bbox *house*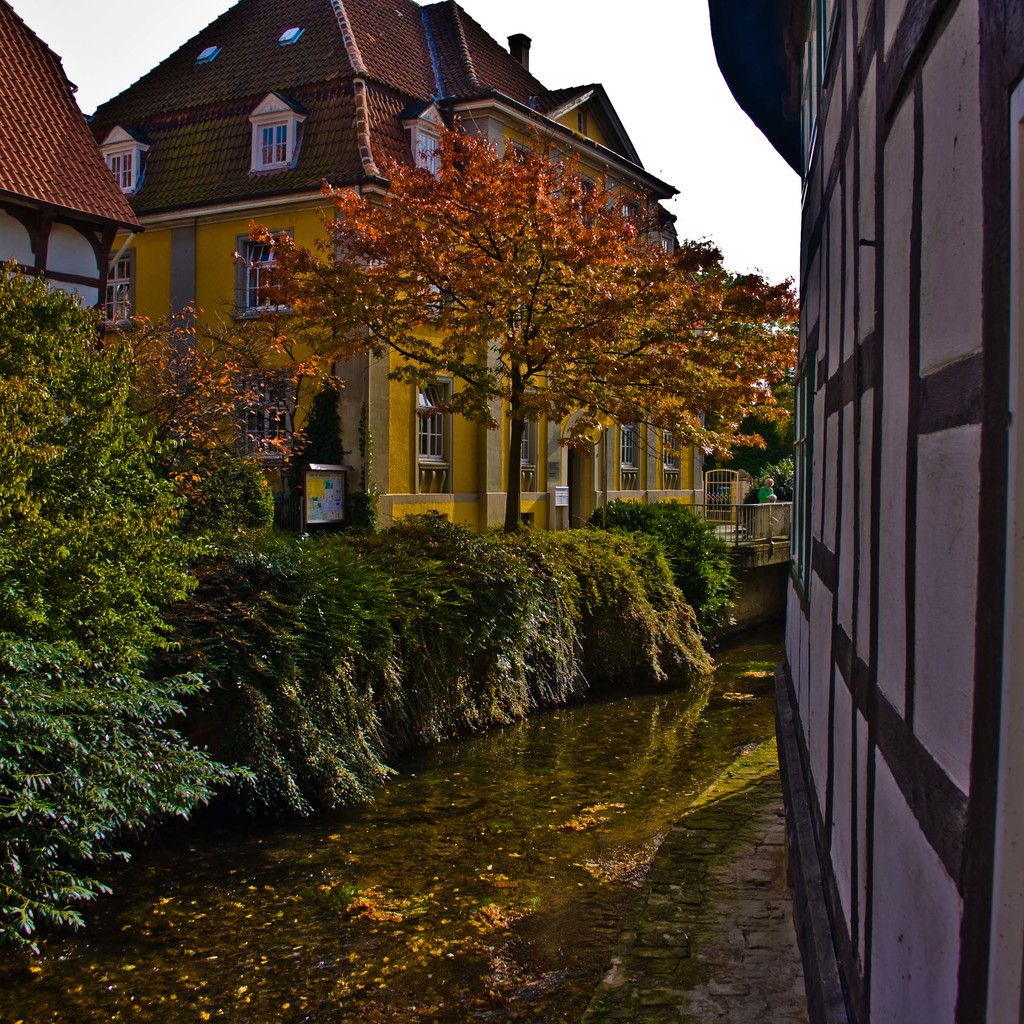
[783, 0, 1023, 1023]
